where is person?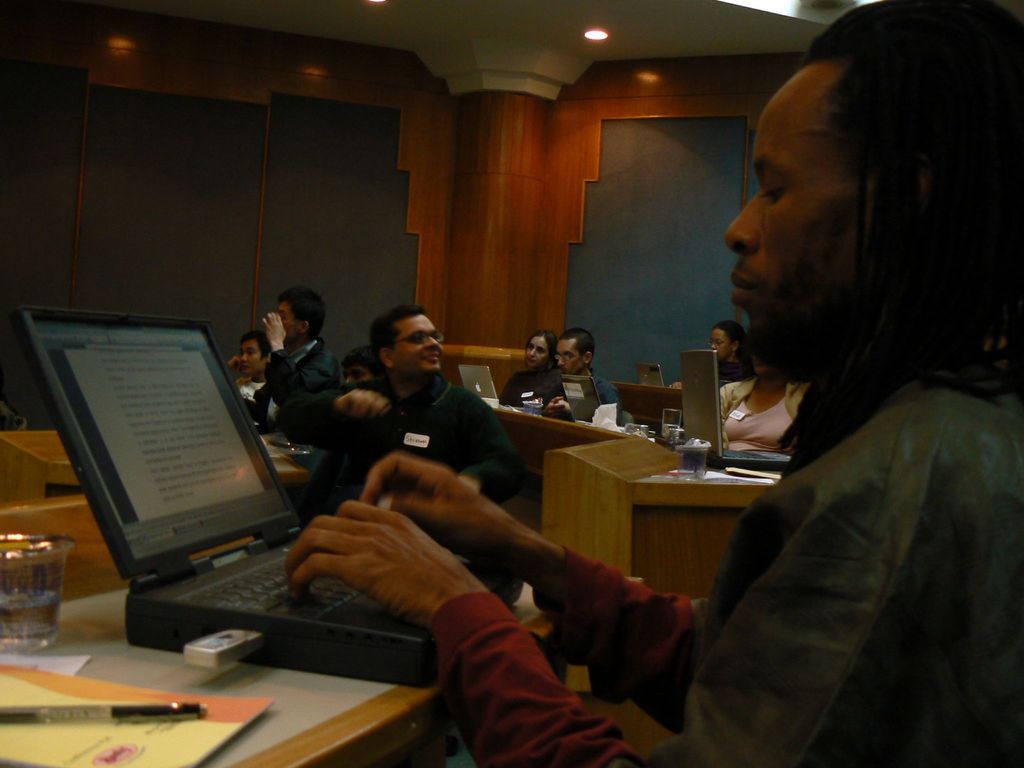
box=[253, 287, 342, 431].
